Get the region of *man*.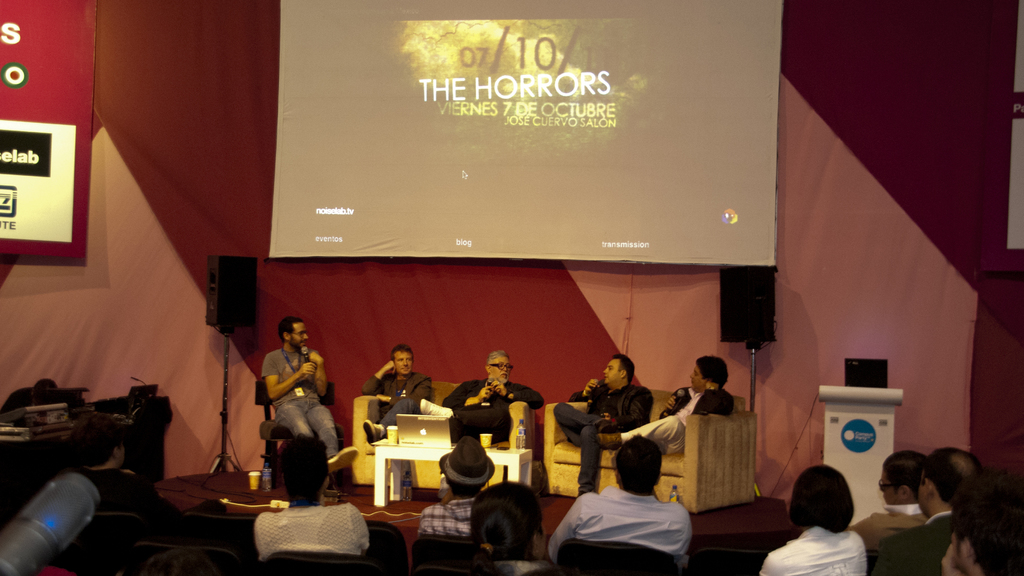
{"x1": 590, "y1": 356, "x2": 741, "y2": 447}.
